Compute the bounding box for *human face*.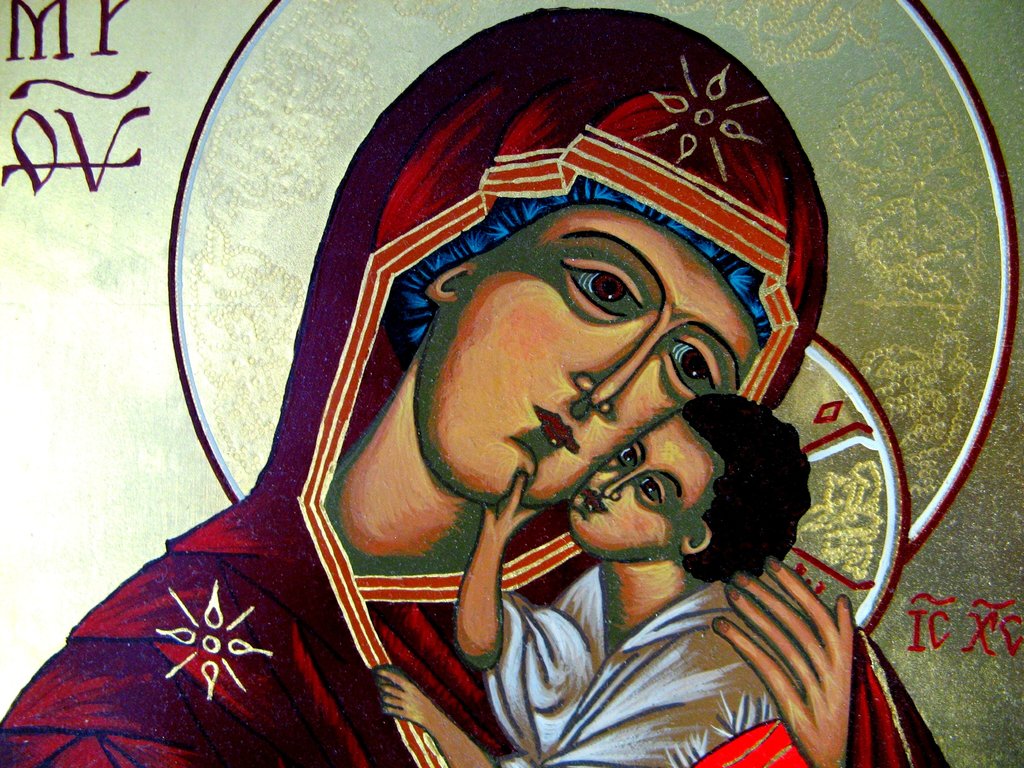
detection(569, 421, 673, 556).
